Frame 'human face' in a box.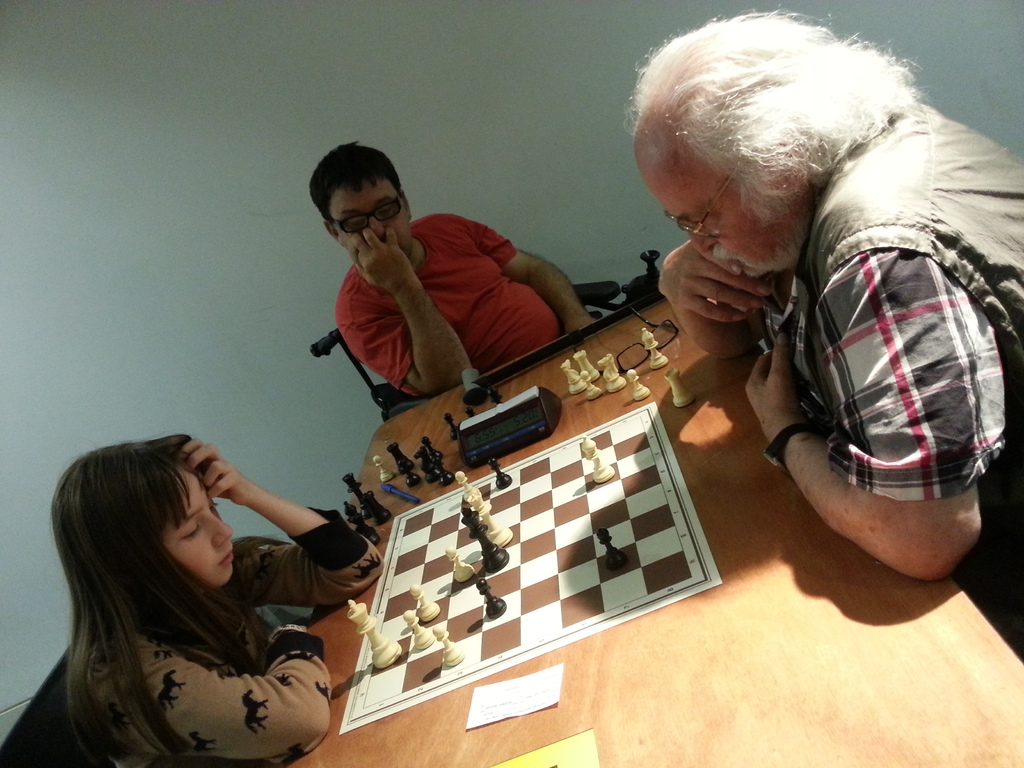
detection(332, 186, 410, 257).
